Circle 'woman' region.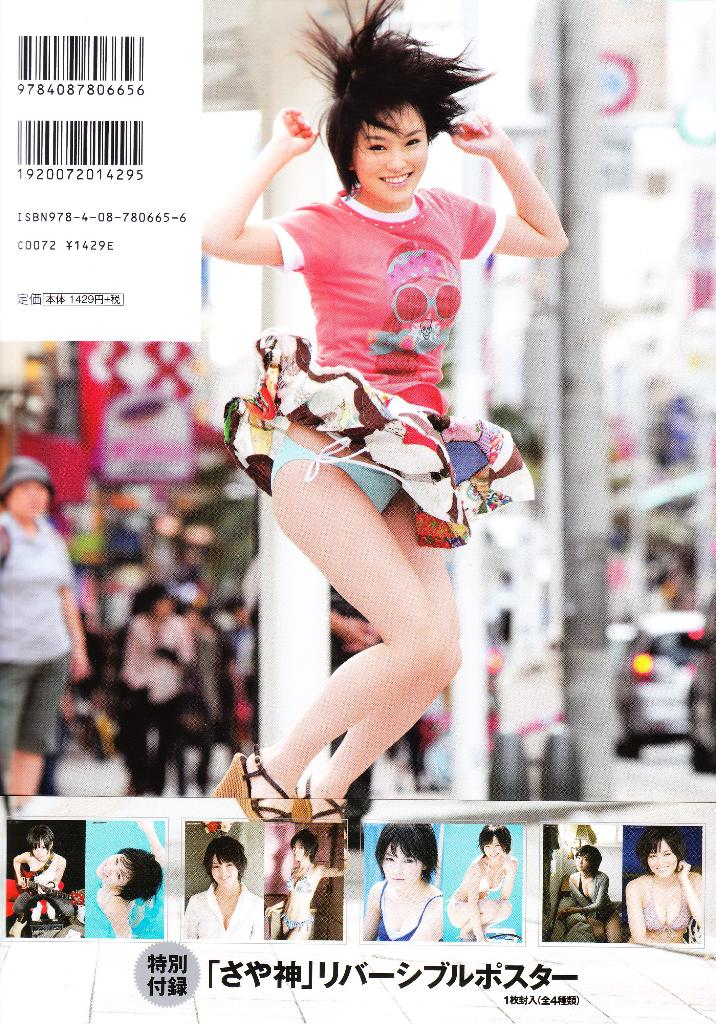
Region: bbox(0, 456, 92, 792).
